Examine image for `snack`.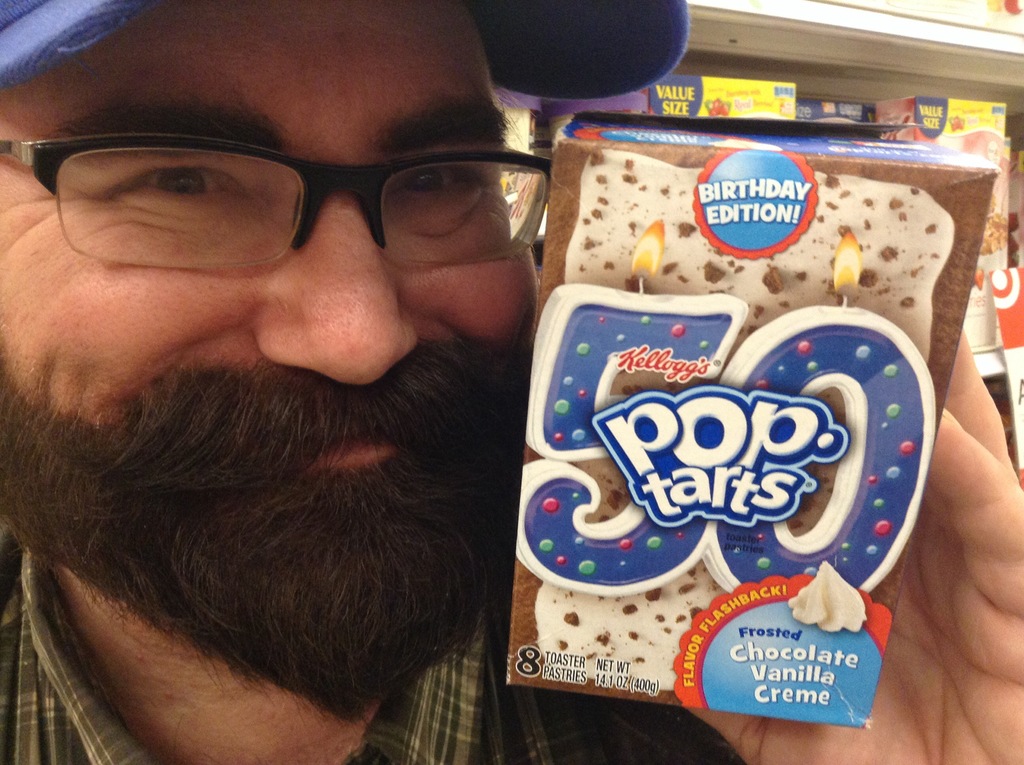
Examination result: BBox(525, 160, 929, 727).
